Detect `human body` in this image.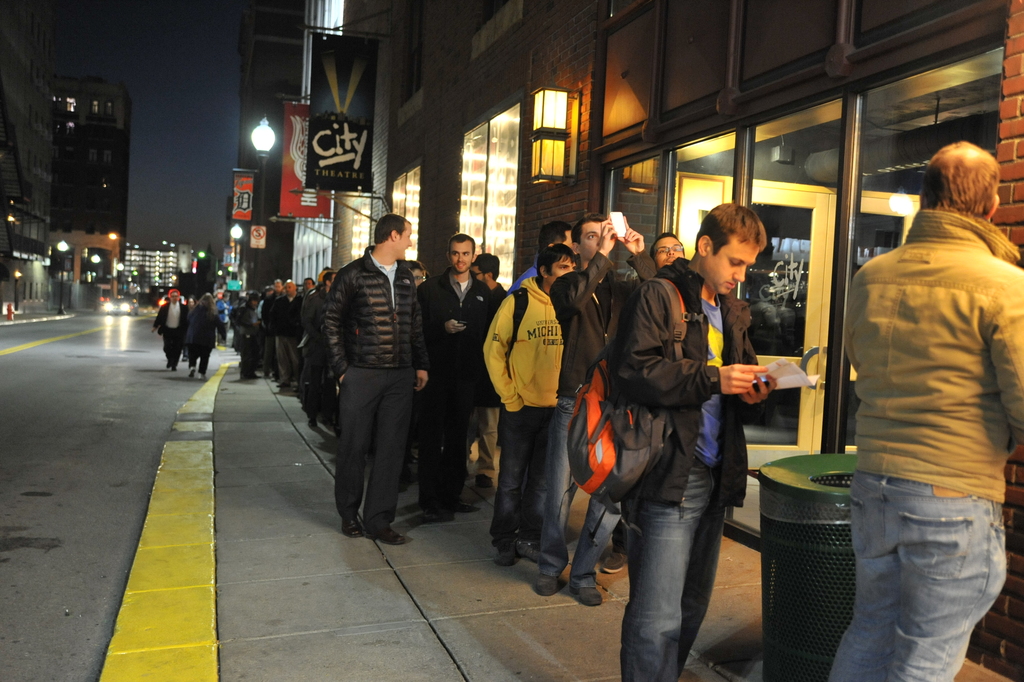
Detection: 187:289:222:386.
